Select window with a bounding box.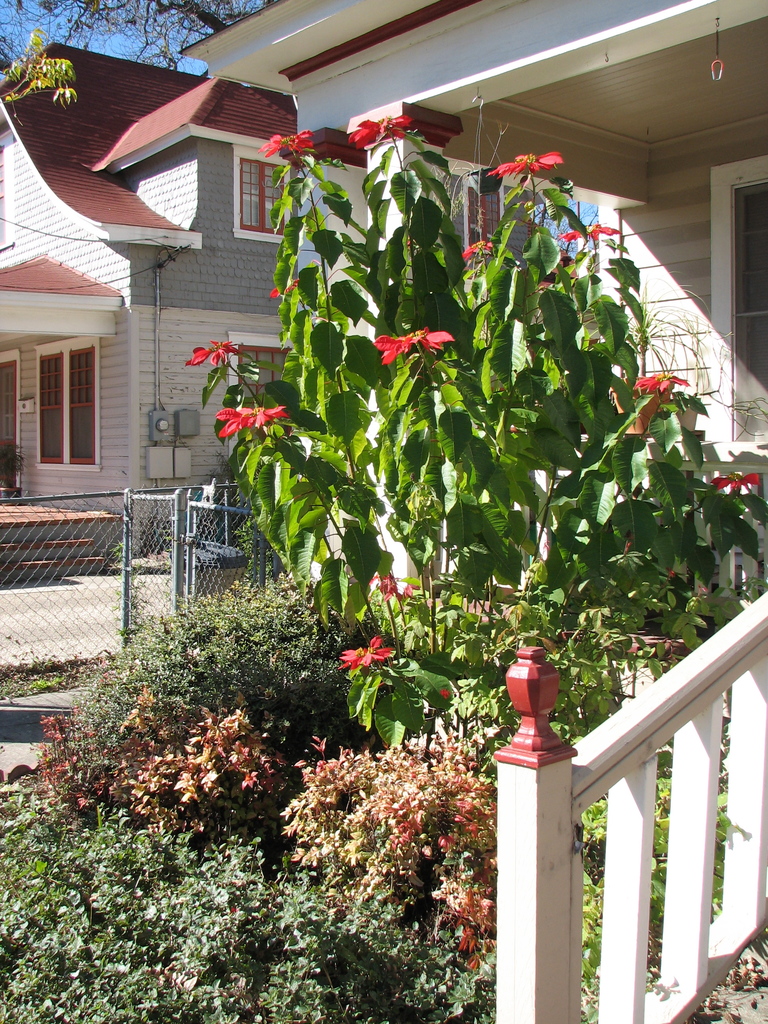
(left=232, top=157, right=287, bottom=244).
